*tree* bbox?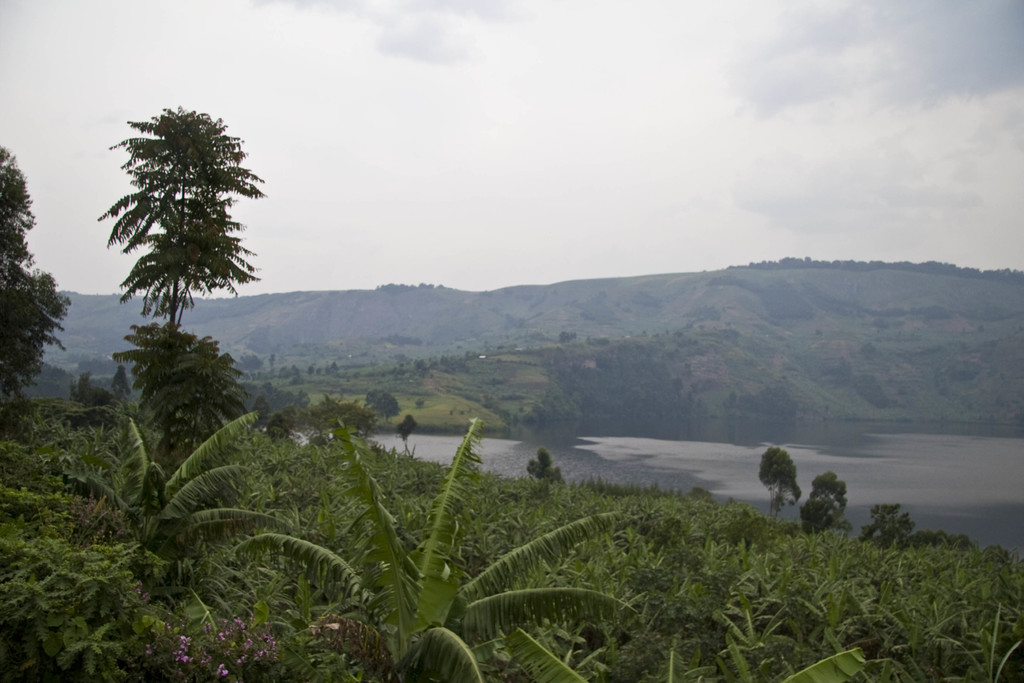
{"left": 249, "top": 404, "right": 643, "bottom": 682}
